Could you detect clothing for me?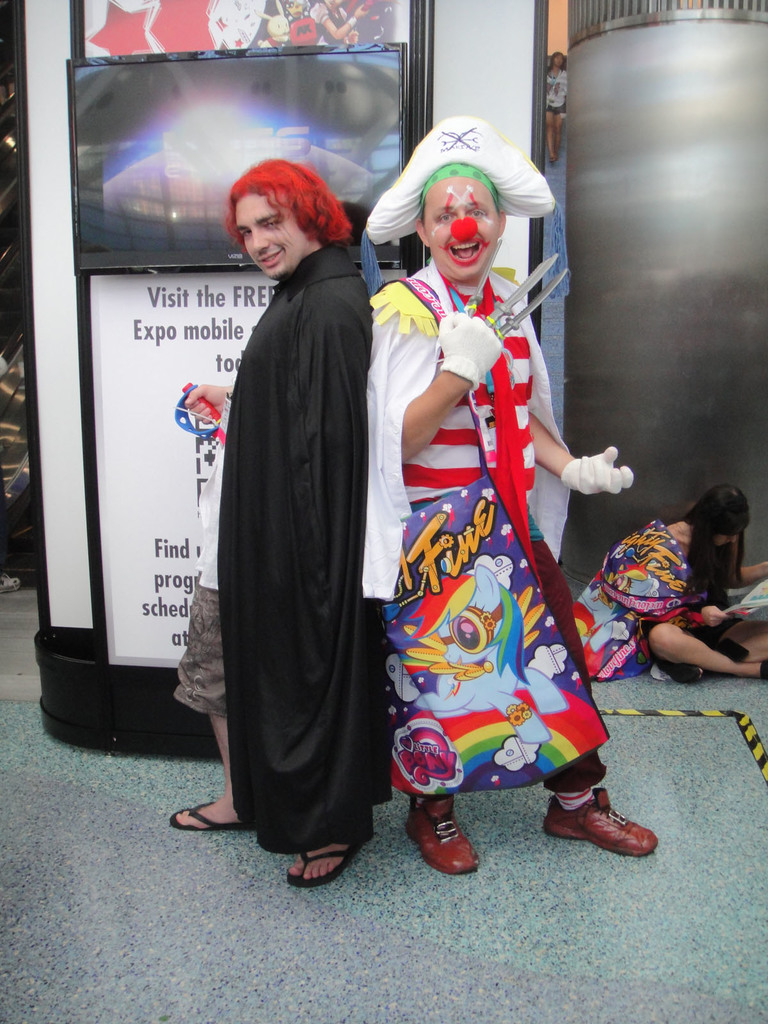
Detection result: [167, 243, 377, 867].
